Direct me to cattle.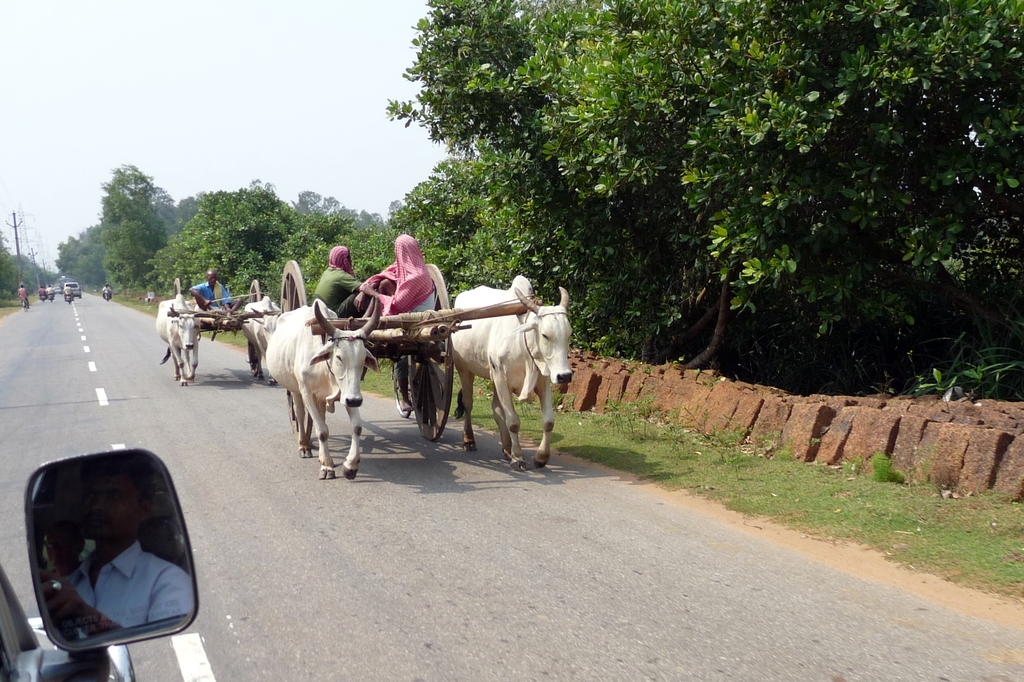
Direction: locate(239, 293, 289, 386).
